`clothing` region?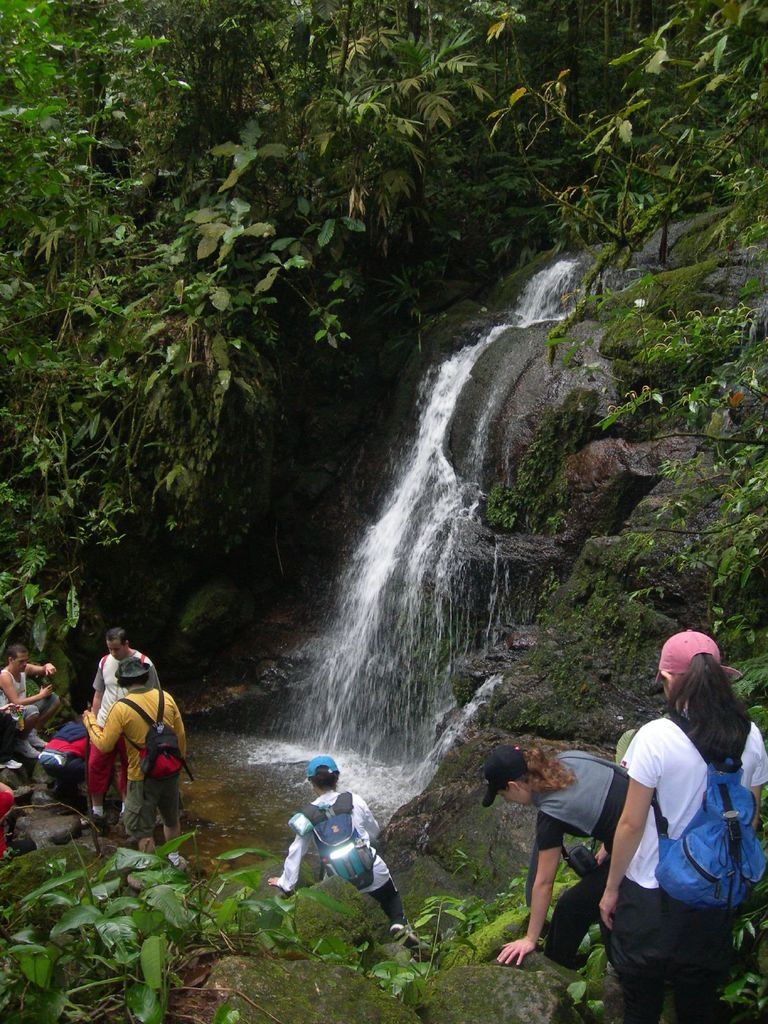
{"left": 0, "top": 665, "right": 36, "bottom": 744}
